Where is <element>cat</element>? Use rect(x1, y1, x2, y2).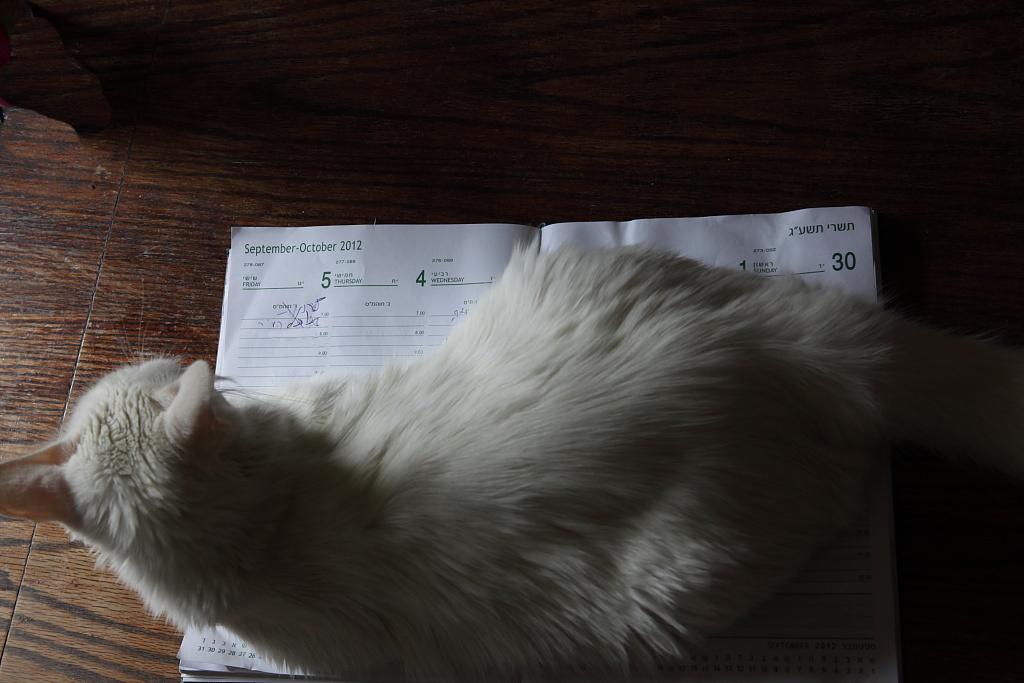
rect(4, 246, 966, 673).
